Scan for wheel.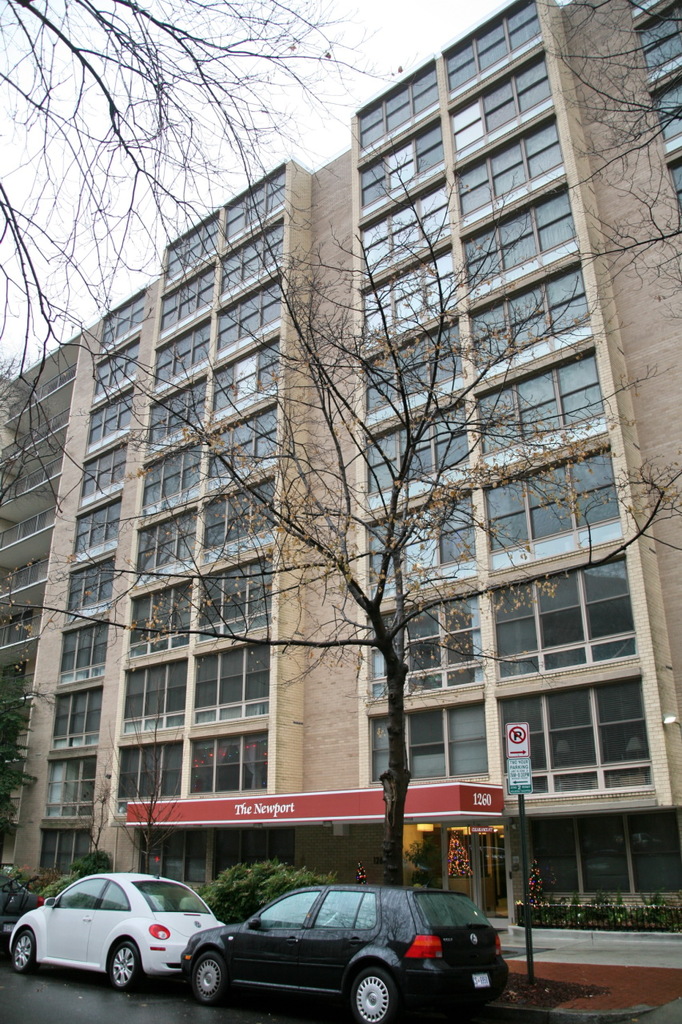
Scan result: [left=10, top=923, right=38, bottom=973].
